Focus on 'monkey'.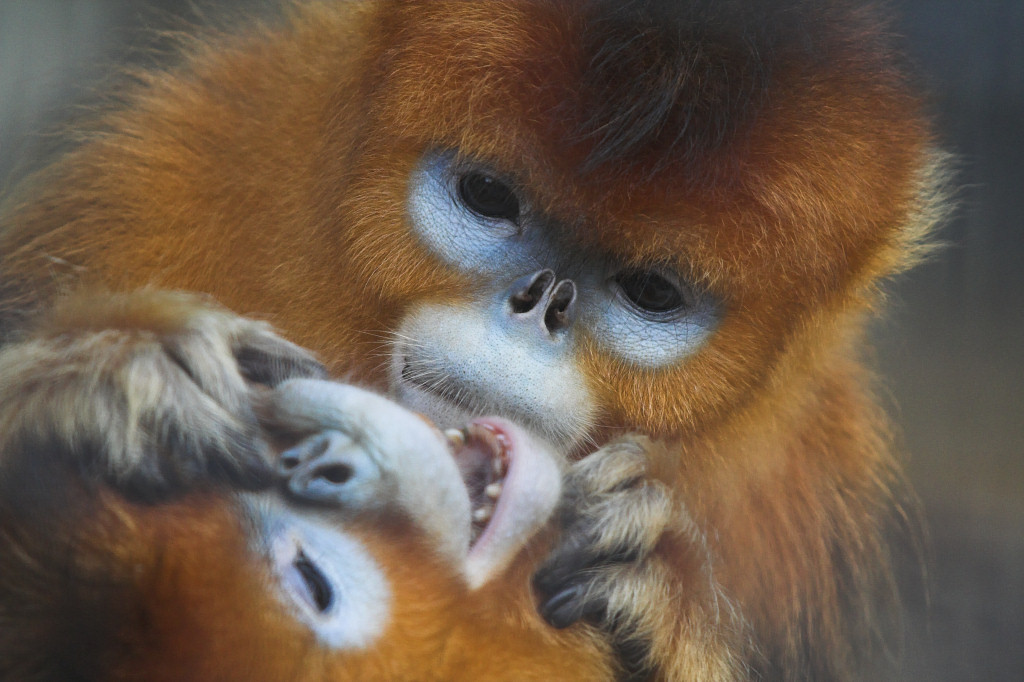
Focused at <box>0,0,985,681</box>.
